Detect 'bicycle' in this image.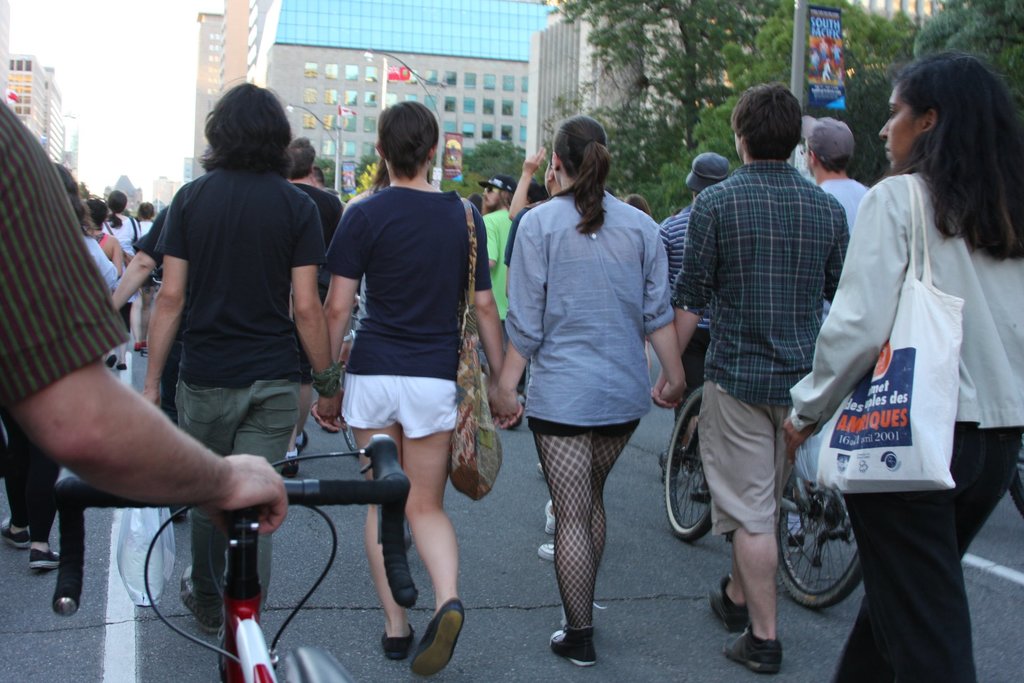
Detection: box(664, 387, 862, 613).
